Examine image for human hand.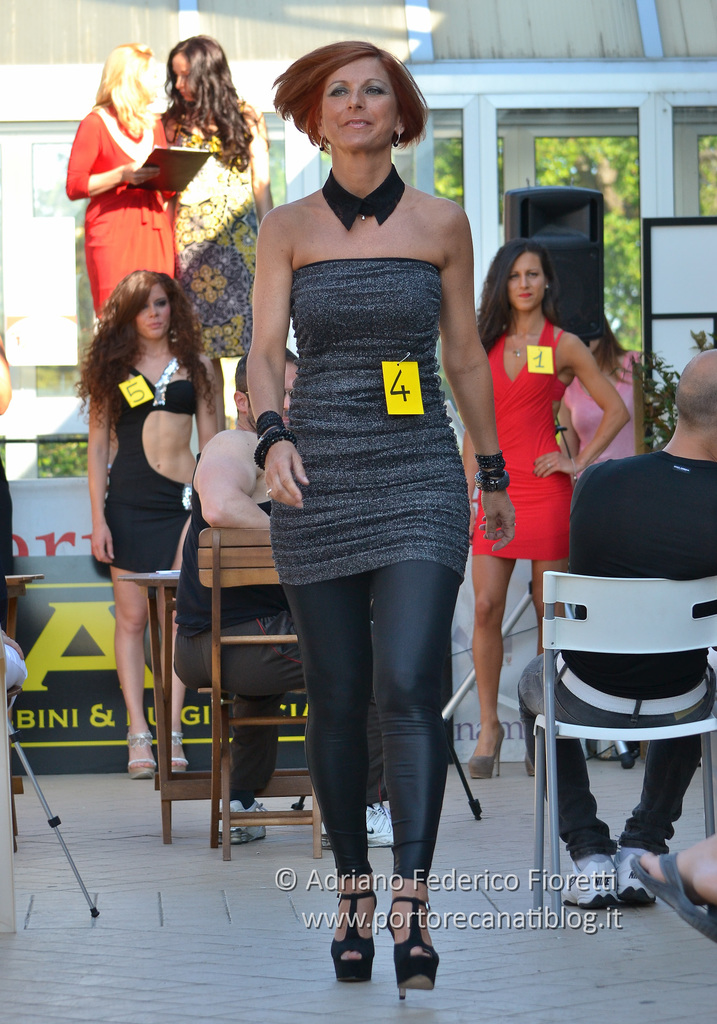
Examination result: <box>479,488,515,553</box>.
